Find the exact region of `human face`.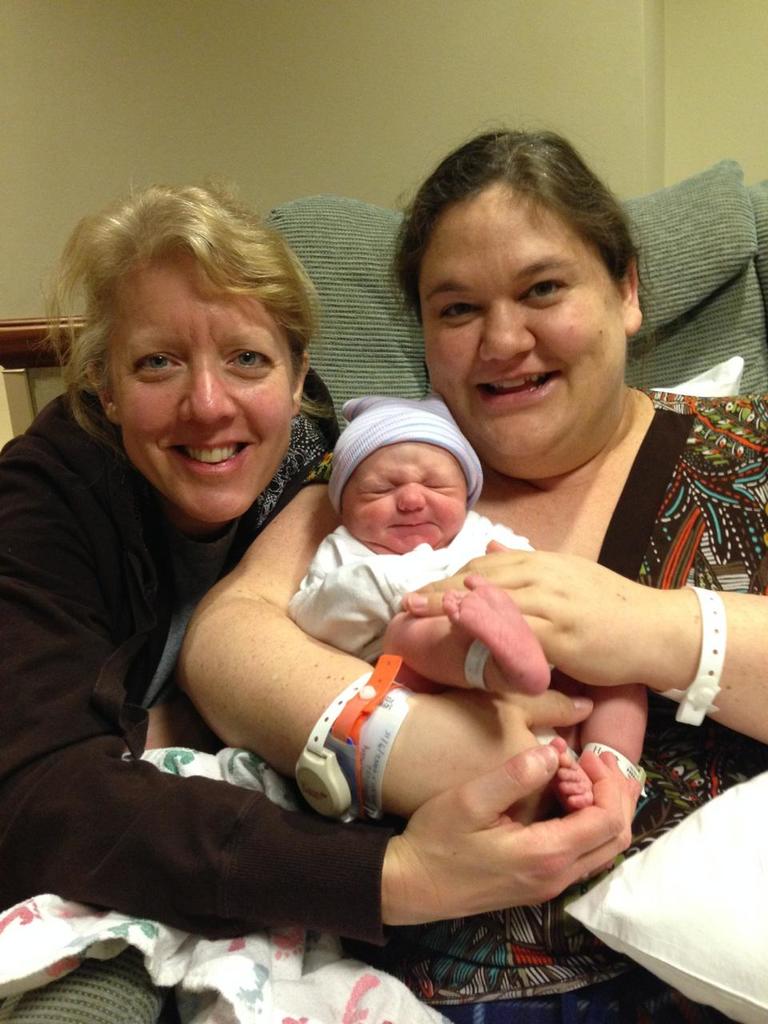
Exact region: box=[109, 249, 292, 526].
